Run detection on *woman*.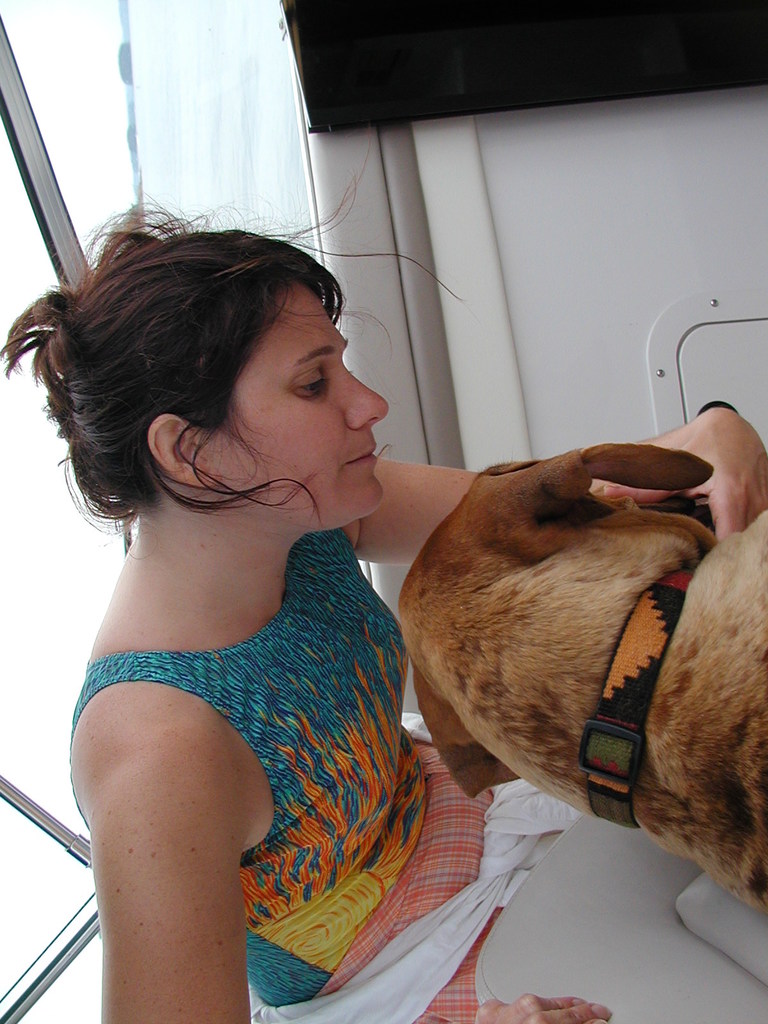
Result: select_region(17, 161, 522, 1012).
